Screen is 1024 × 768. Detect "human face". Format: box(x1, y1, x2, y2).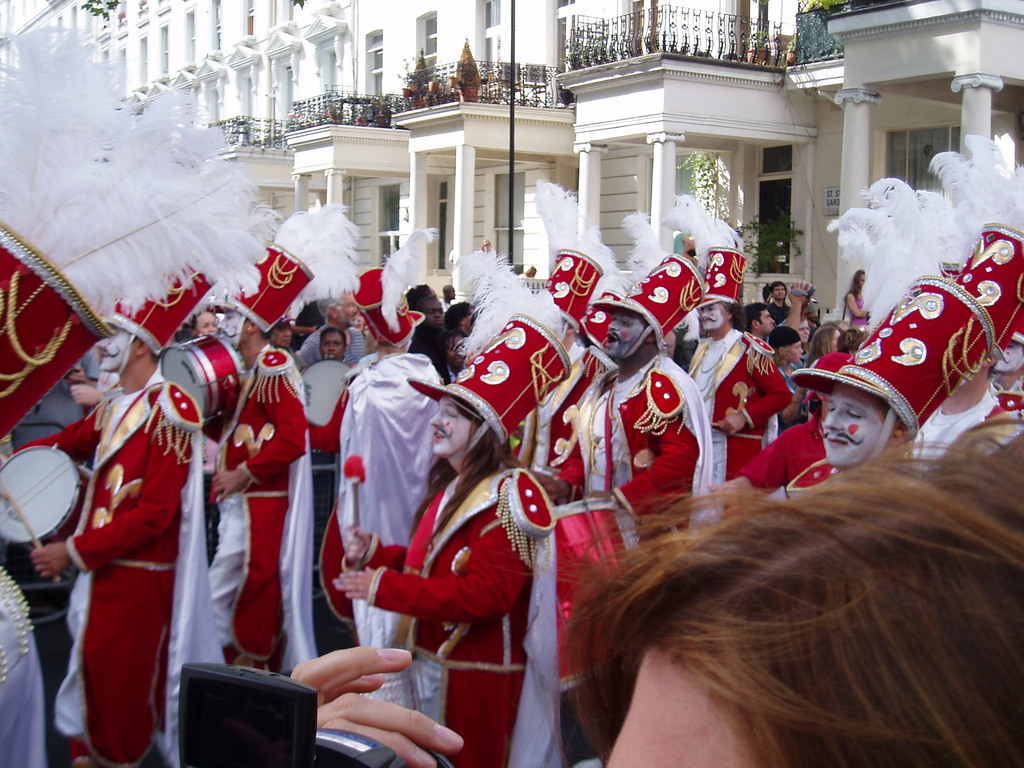
box(356, 310, 367, 331).
